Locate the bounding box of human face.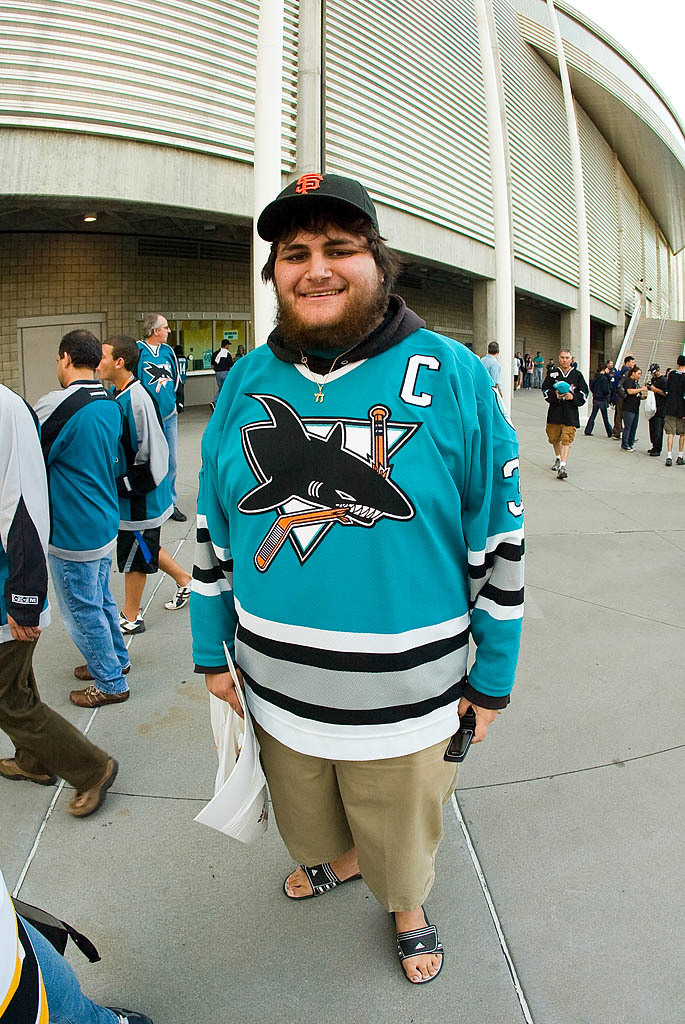
Bounding box: bbox(156, 319, 168, 340).
